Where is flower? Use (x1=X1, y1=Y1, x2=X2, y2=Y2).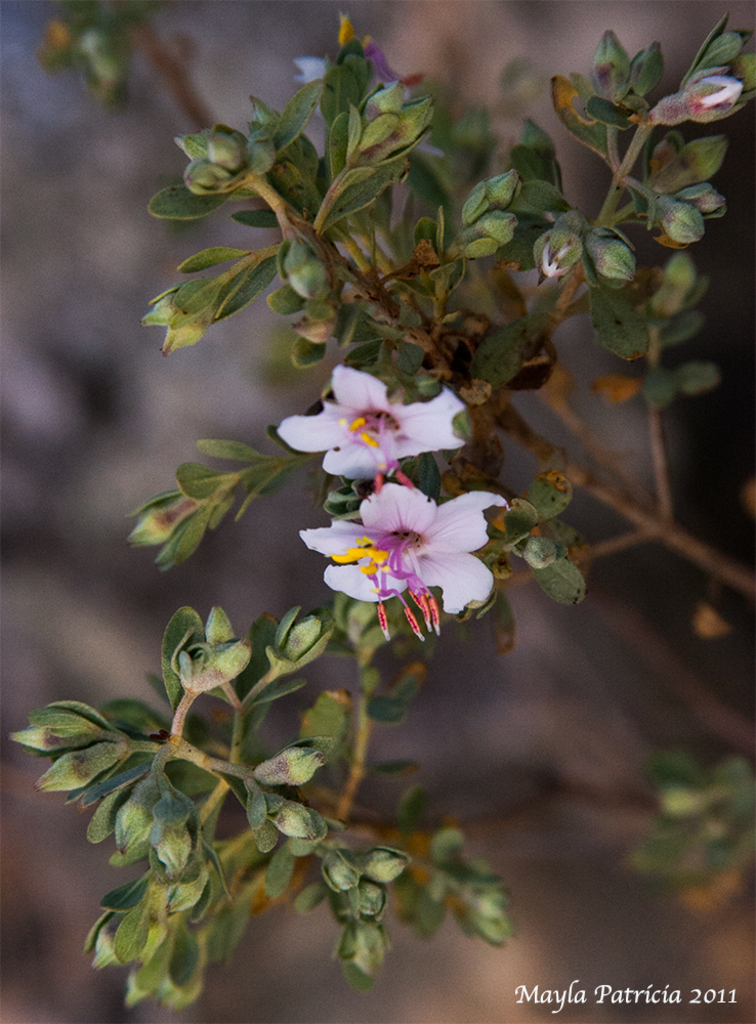
(x1=310, y1=463, x2=503, y2=620).
